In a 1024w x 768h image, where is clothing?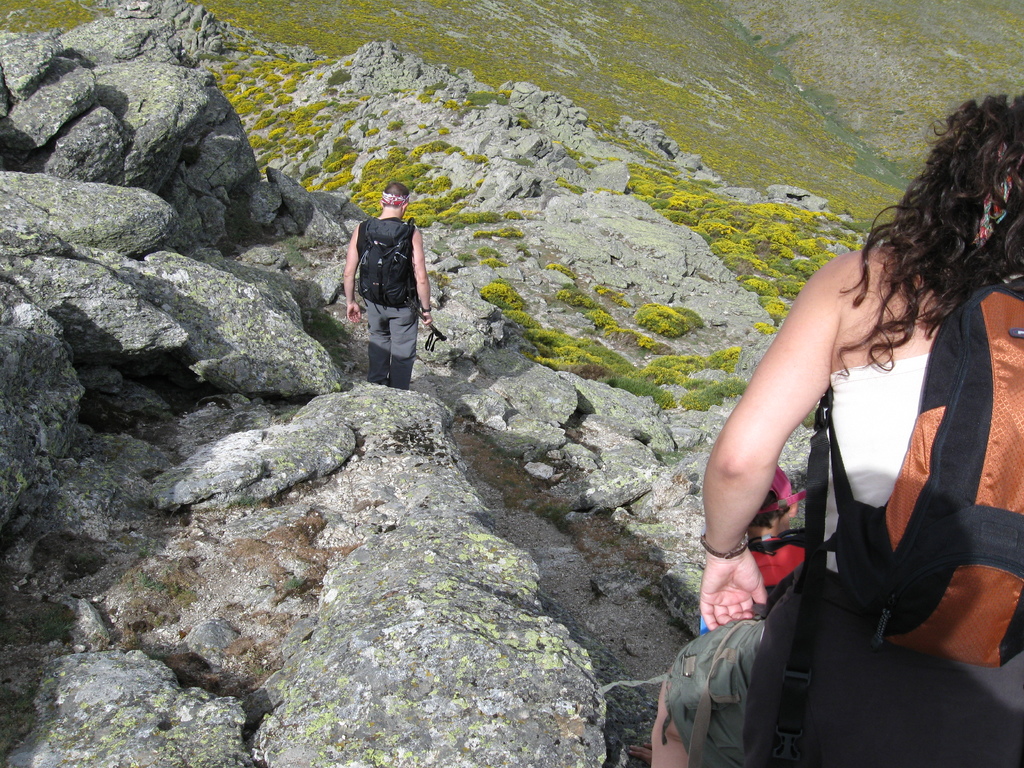
BBox(705, 539, 806, 628).
